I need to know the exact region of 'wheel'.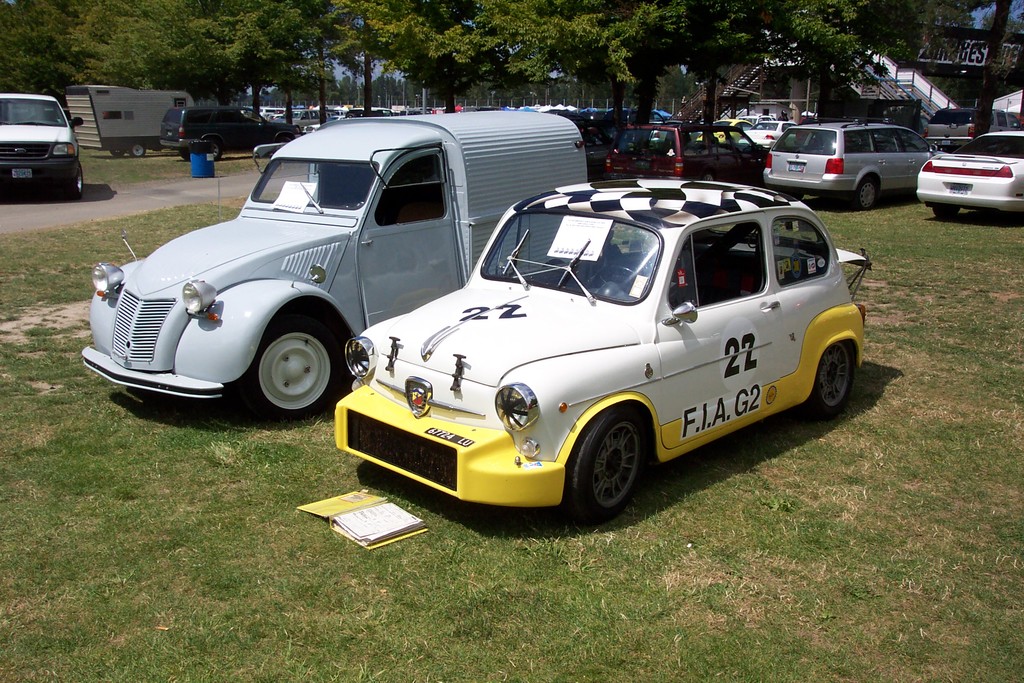
Region: Rect(58, 157, 89, 199).
